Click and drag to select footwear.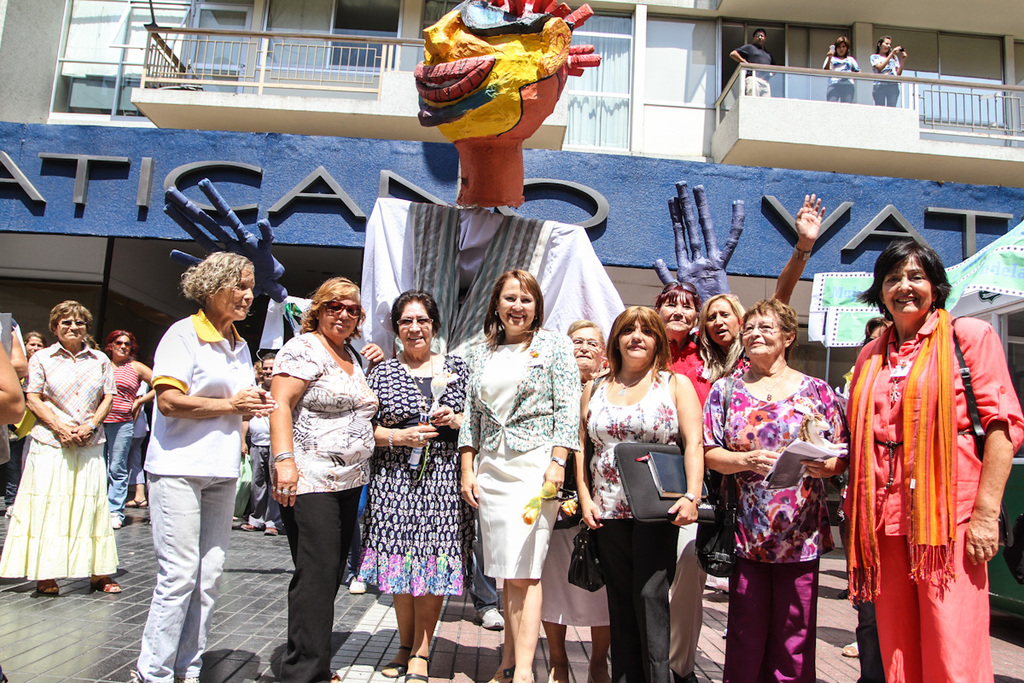
Selection: 379,644,412,679.
